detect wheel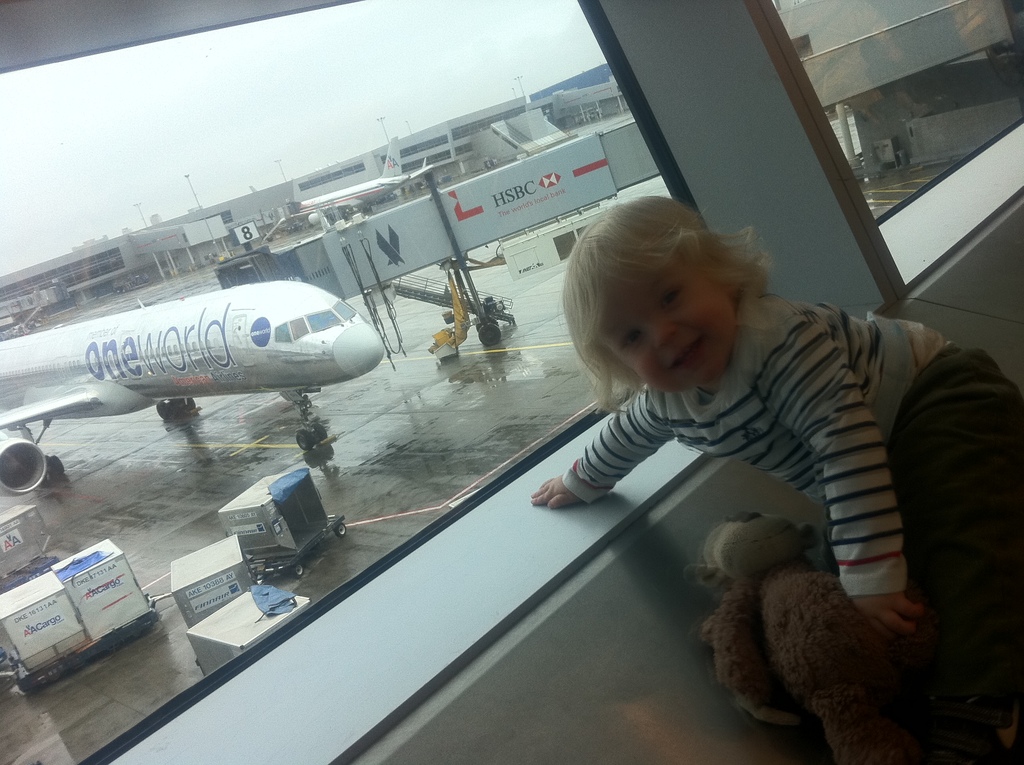
BBox(41, 466, 52, 483)
